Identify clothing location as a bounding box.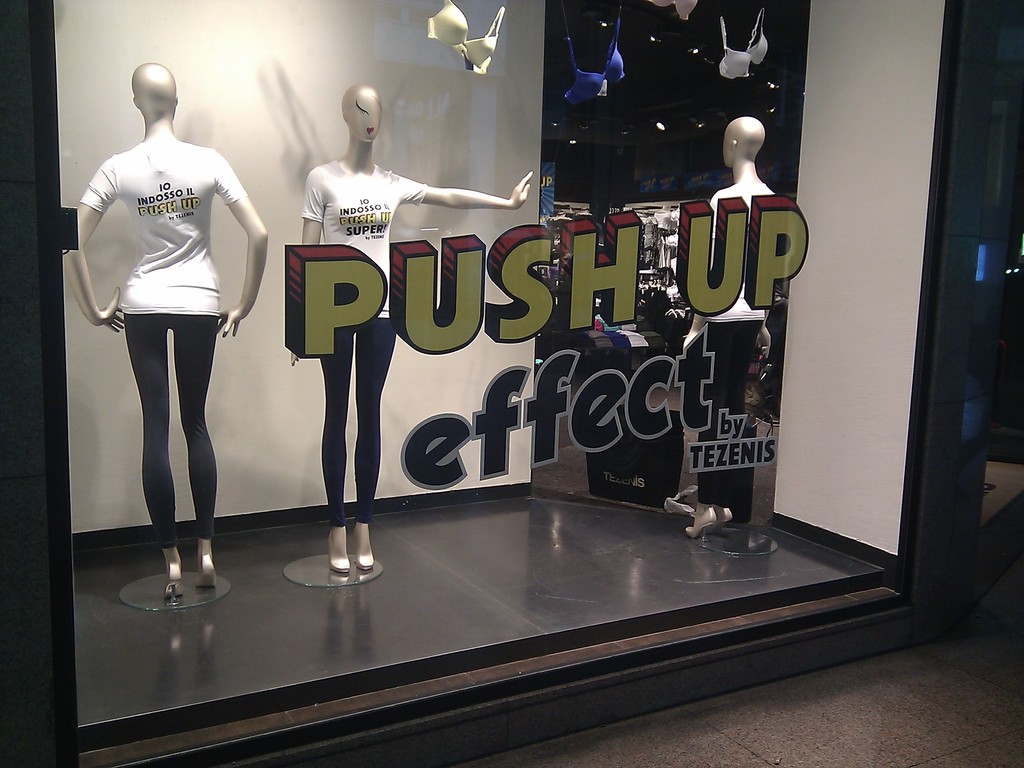
721, 6, 769, 81.
